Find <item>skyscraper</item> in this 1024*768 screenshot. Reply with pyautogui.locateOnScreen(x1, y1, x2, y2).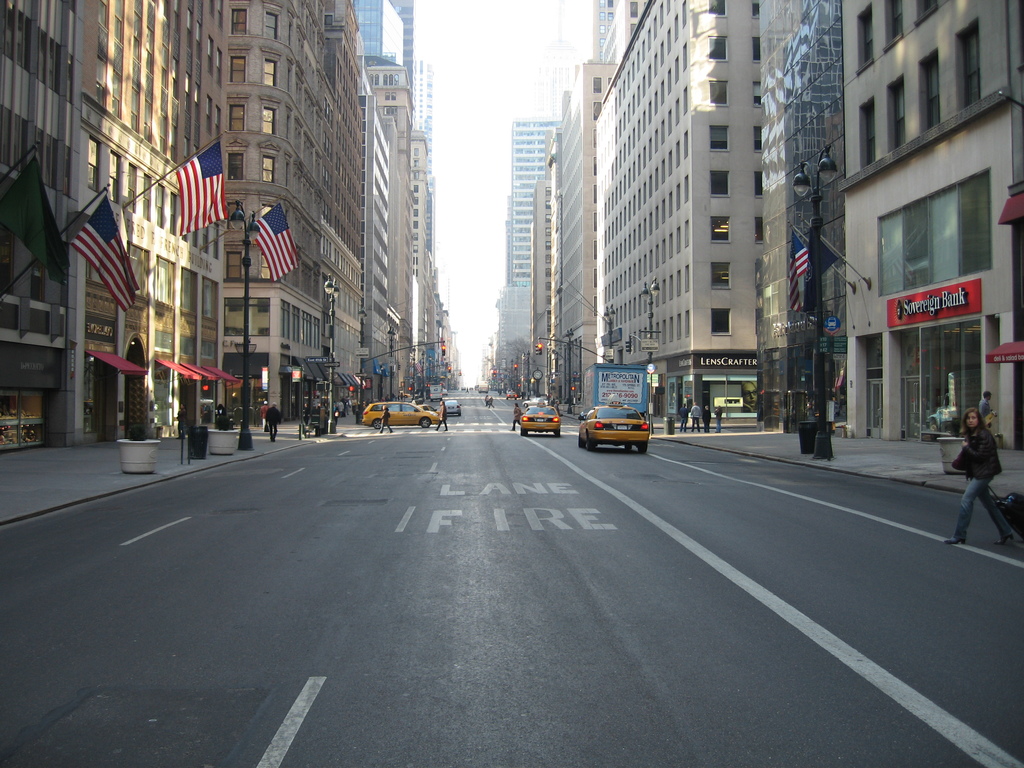
pyautogui.locateOnScreen(591, 0, 770, 427).
